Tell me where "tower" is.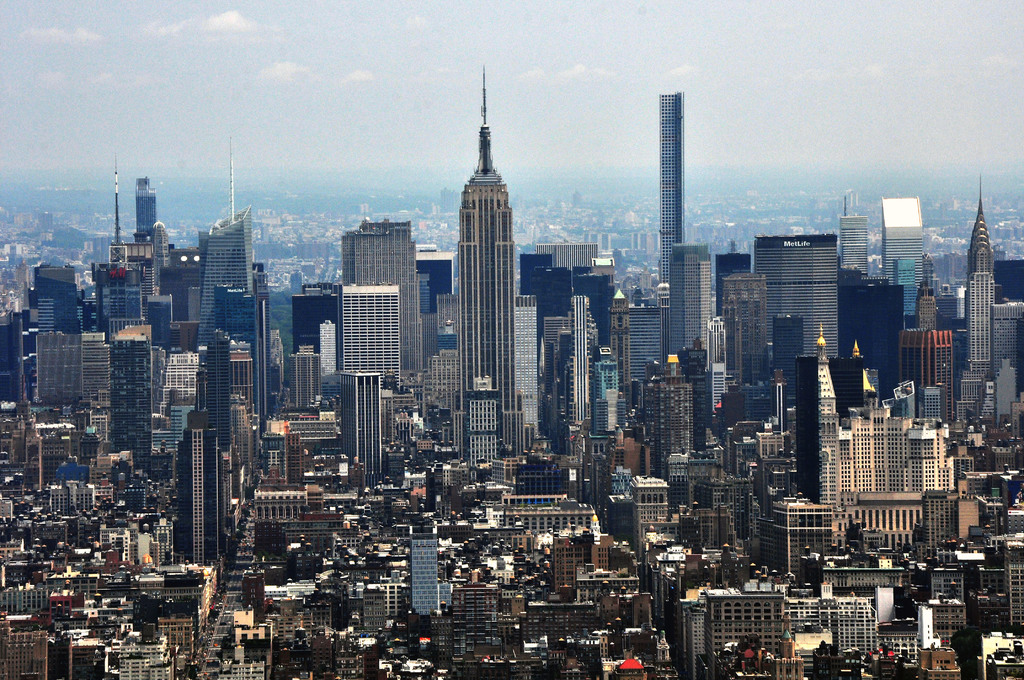
"tower" is at <region>183, 420, 224, 558</region>.
